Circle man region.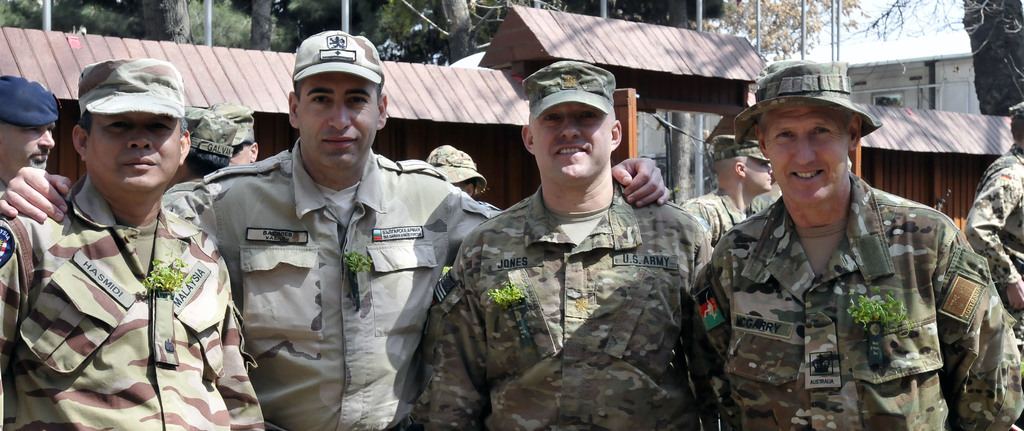
Region: region(0, 28, 675, 430).
